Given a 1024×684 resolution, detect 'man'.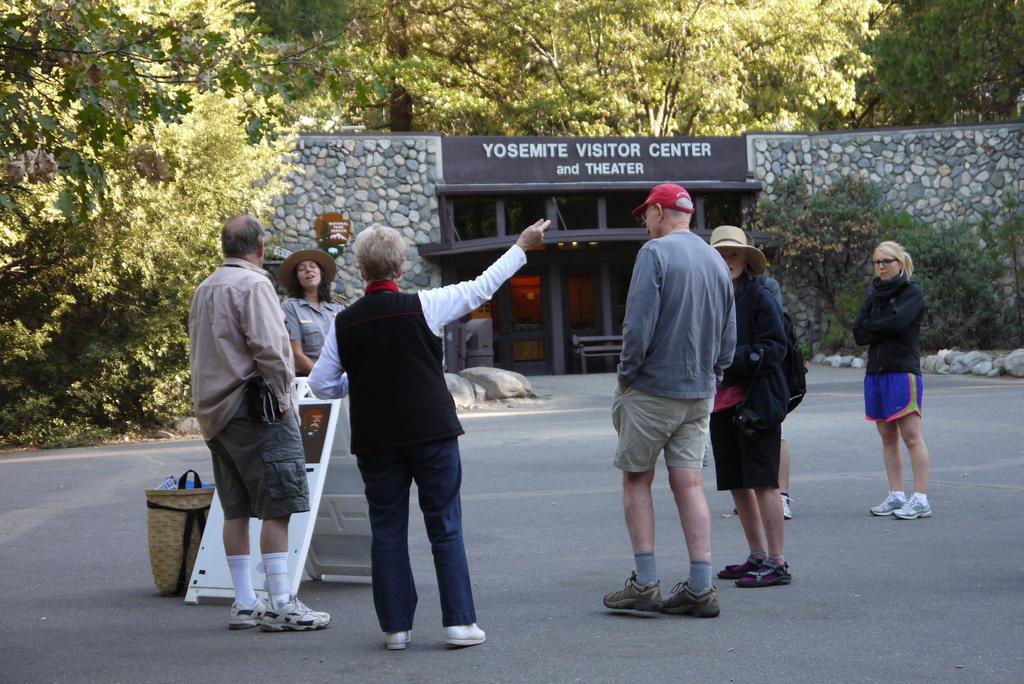
{"left": 604, "top": 177, "right": 739, "bottom": 617}.
